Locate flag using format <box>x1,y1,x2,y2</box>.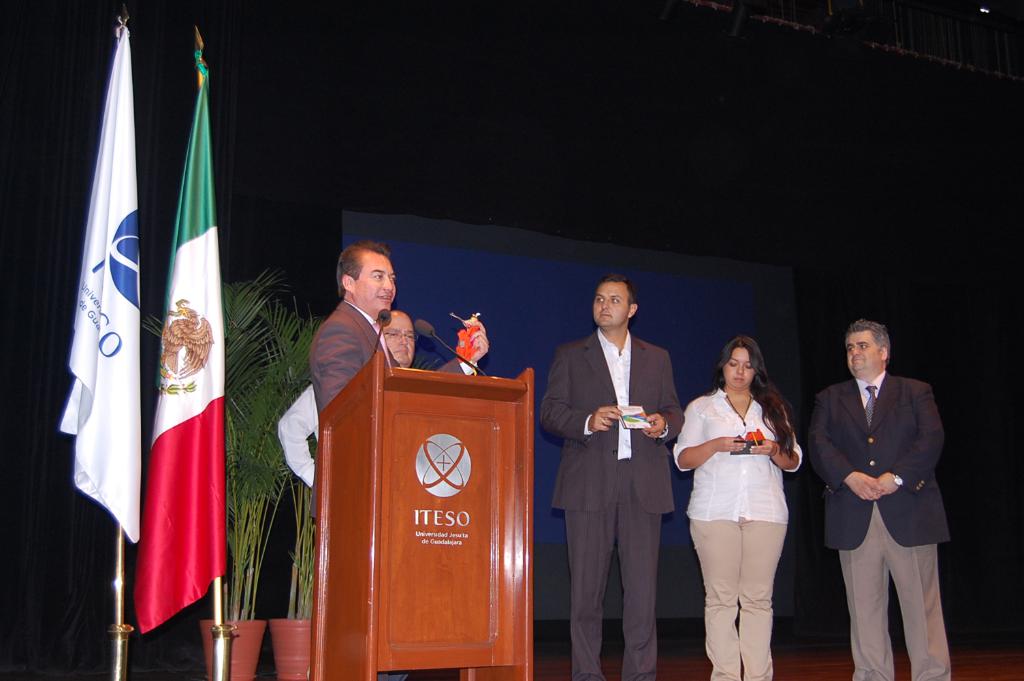
<box>60,18,139,551</box>.
